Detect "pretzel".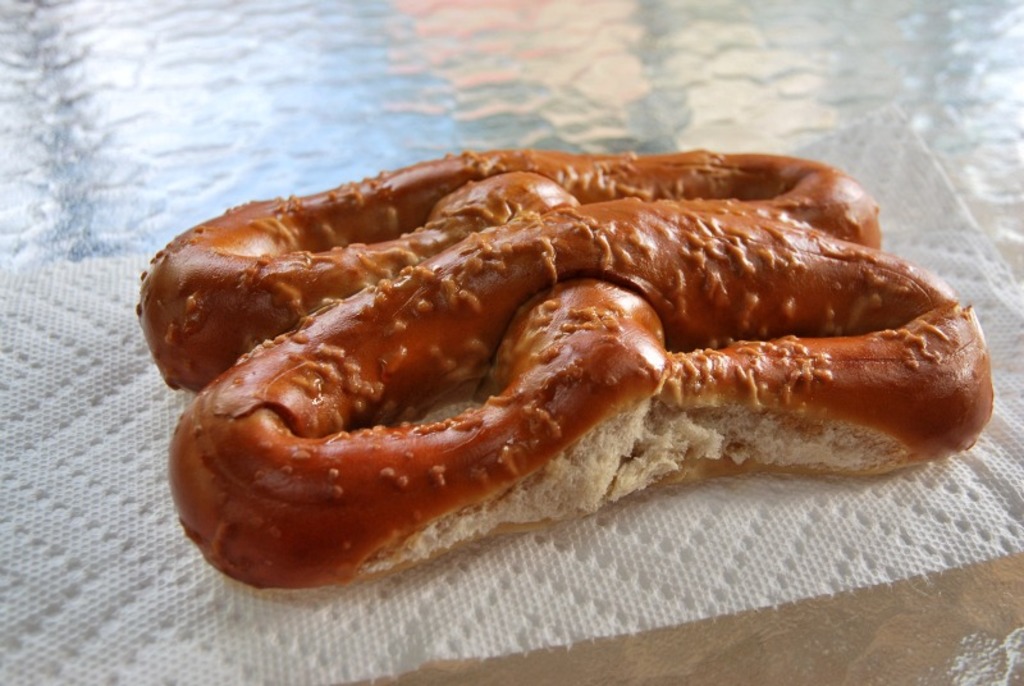
Detected at box=[125, 147, 997, 590].
